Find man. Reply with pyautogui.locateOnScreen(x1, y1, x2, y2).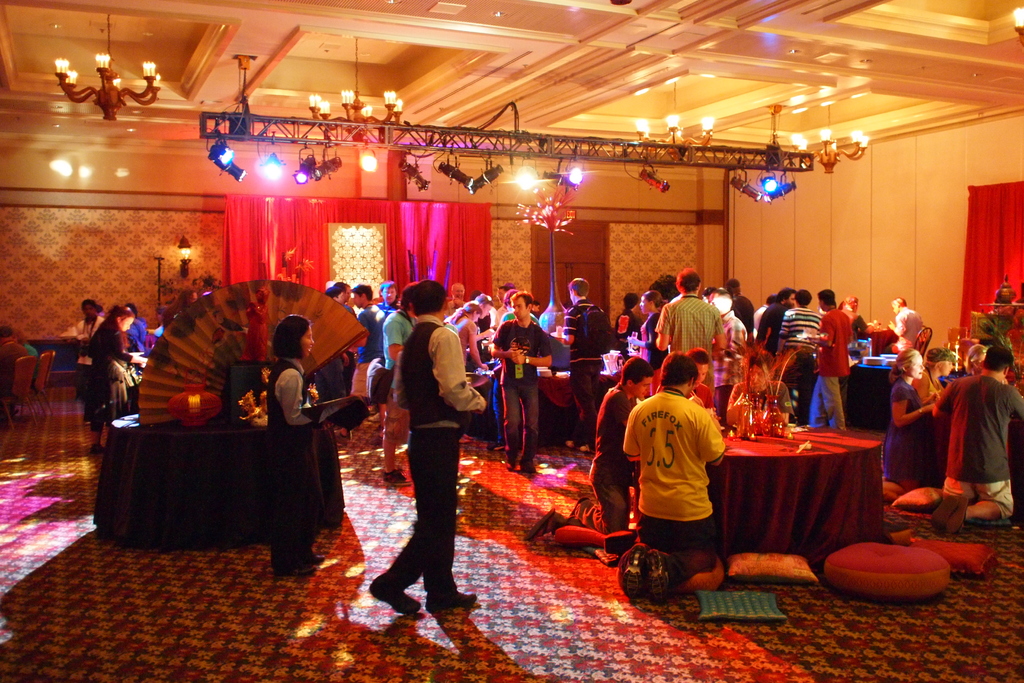
pyautogui.locateOnScreen(754, 284, 797, 353).
